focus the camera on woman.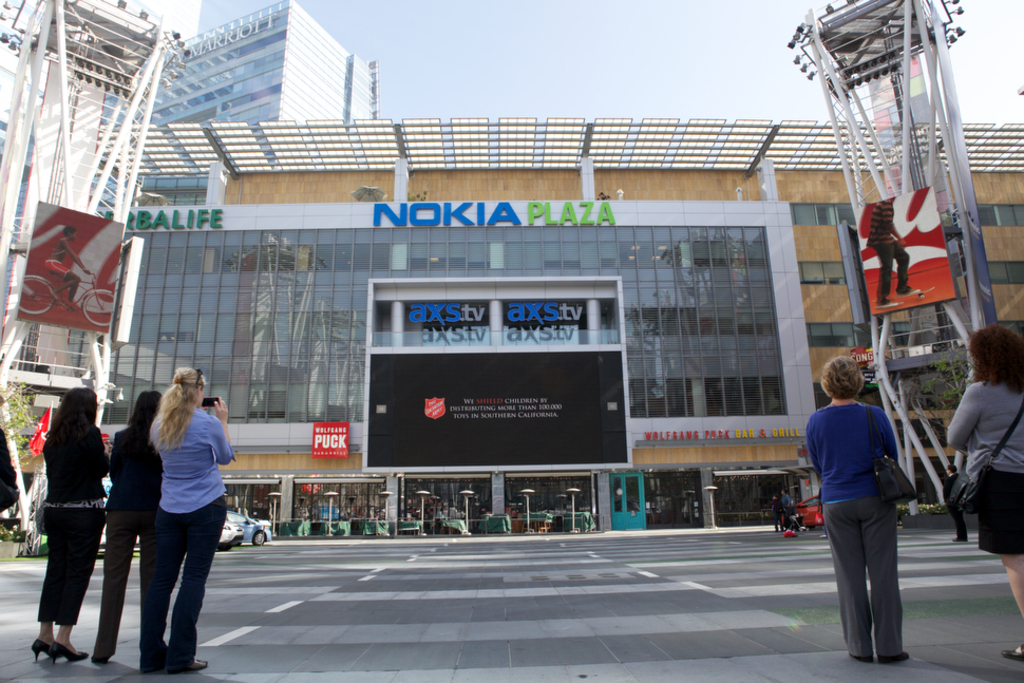
Focus region: bbox=[33, 386, 118, 666].
